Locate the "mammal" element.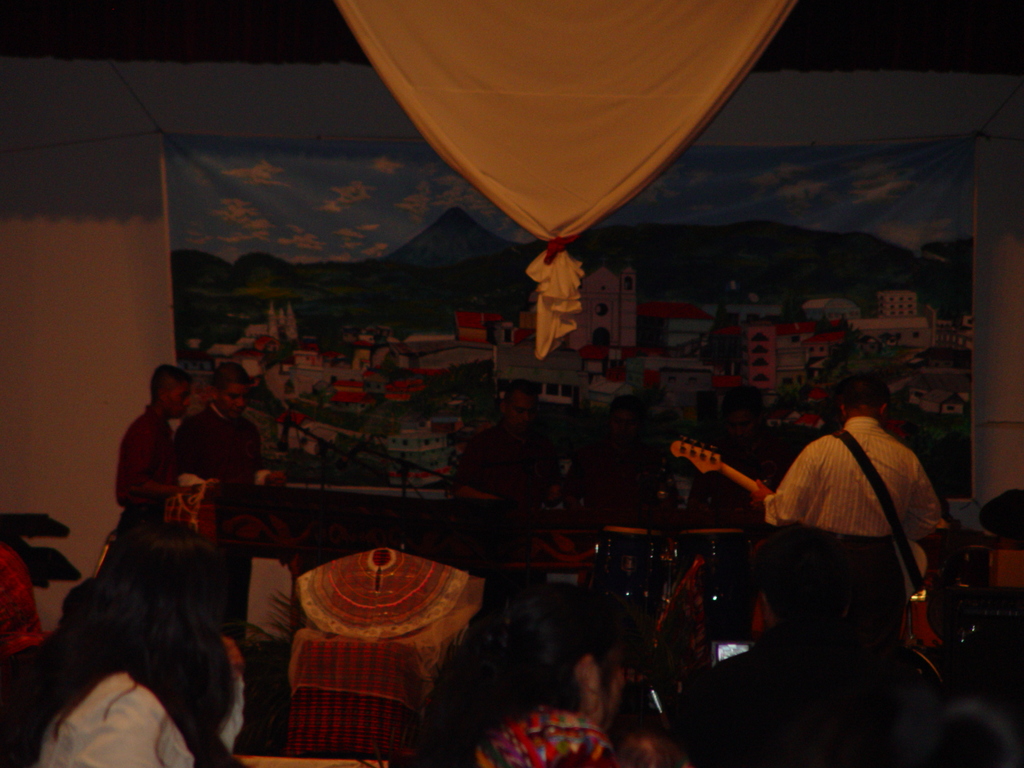
Element bbox: crop(172, 358, 265, 484).
